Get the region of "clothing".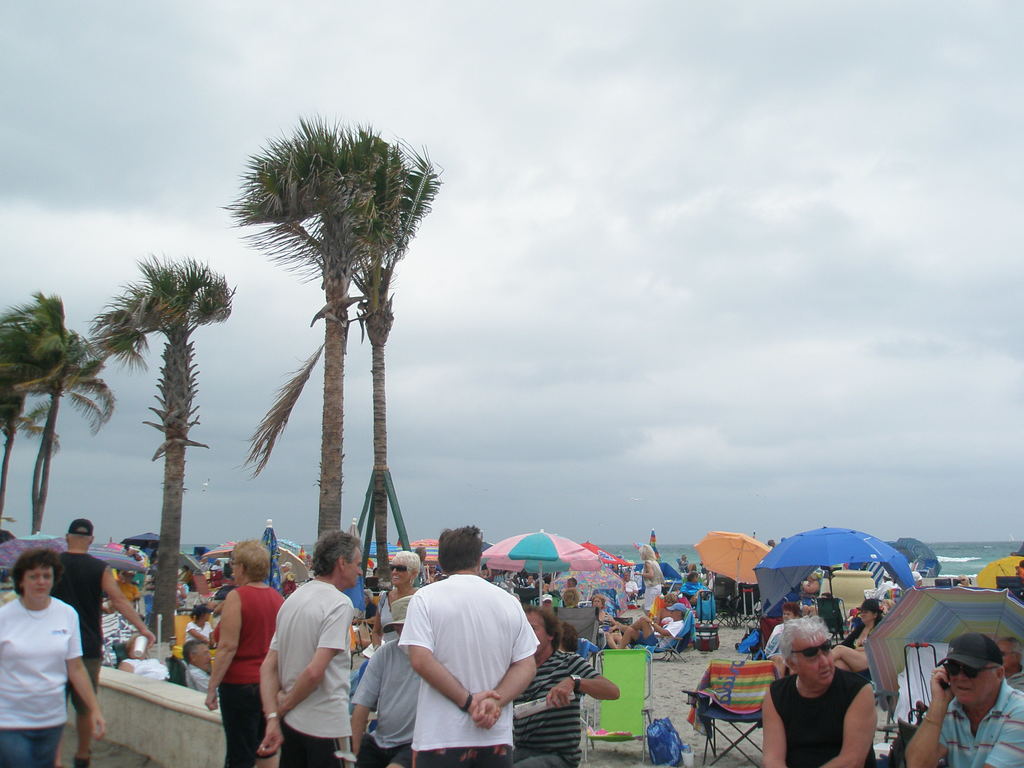
Rect(912, 568, 921, 590).
